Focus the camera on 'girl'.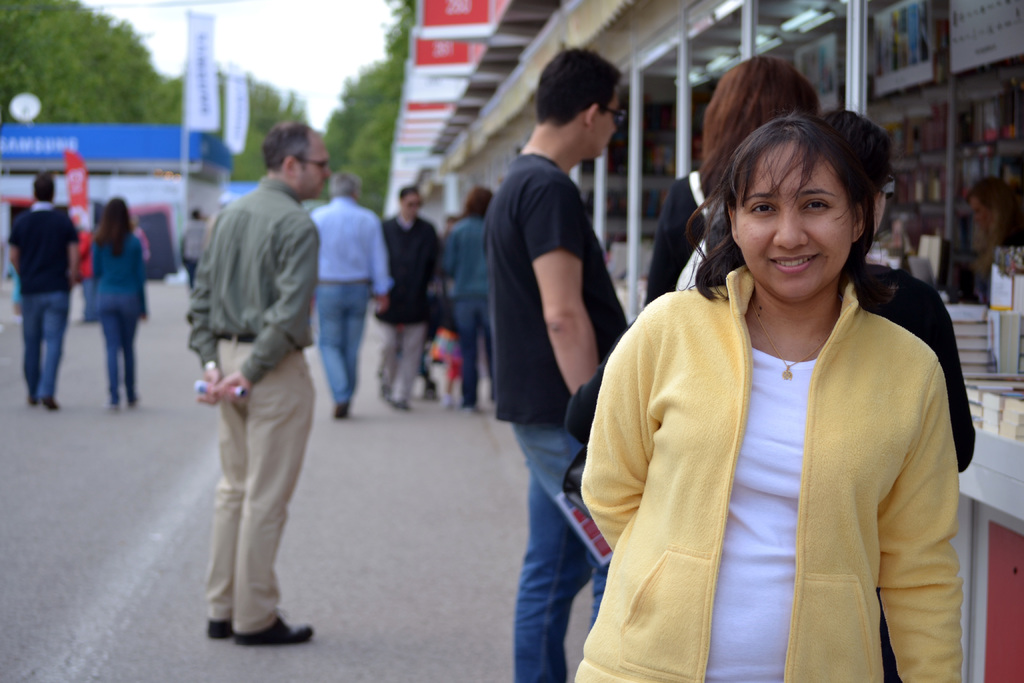
Focus region: detection(573, 115, 962, 682).
